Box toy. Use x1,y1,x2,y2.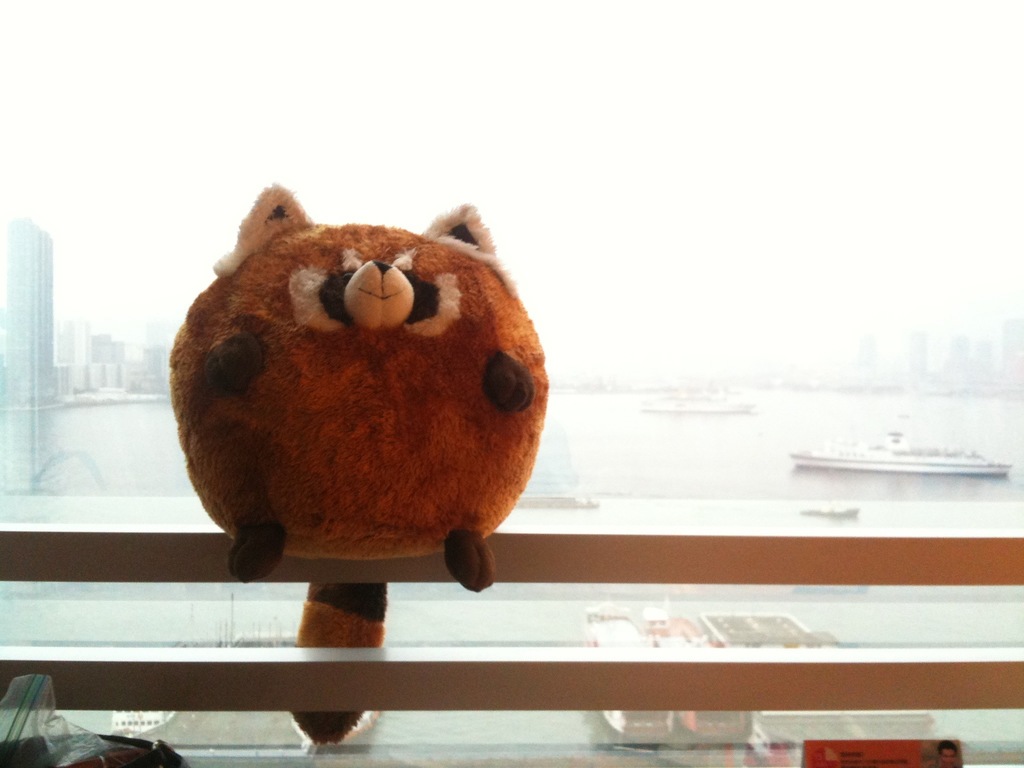
167,178,561,741.
